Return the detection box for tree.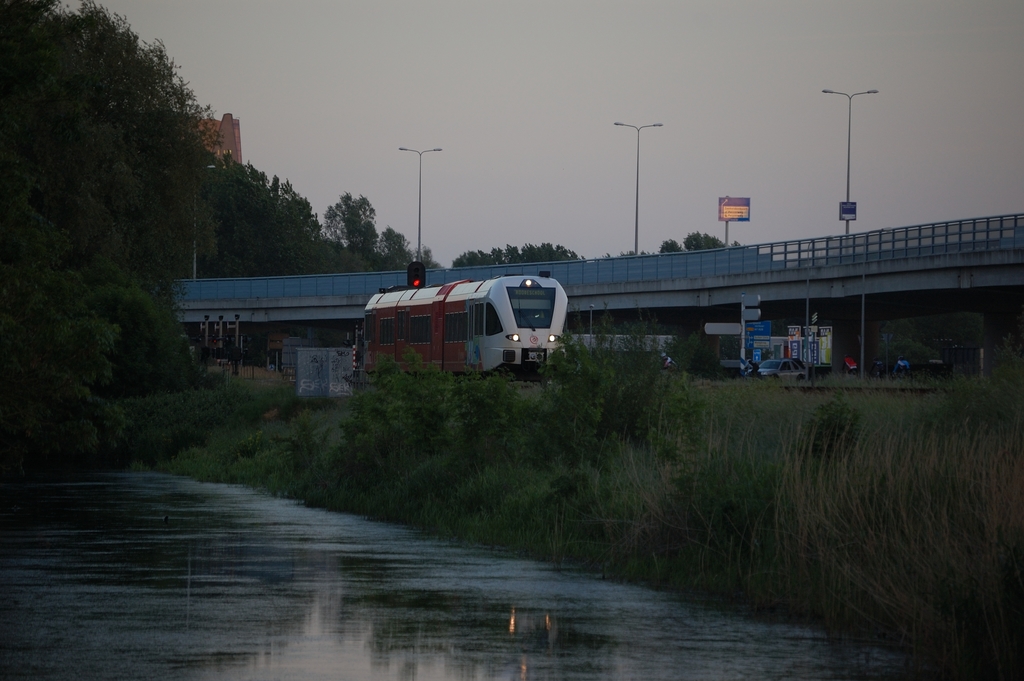
294 195 385 263.
